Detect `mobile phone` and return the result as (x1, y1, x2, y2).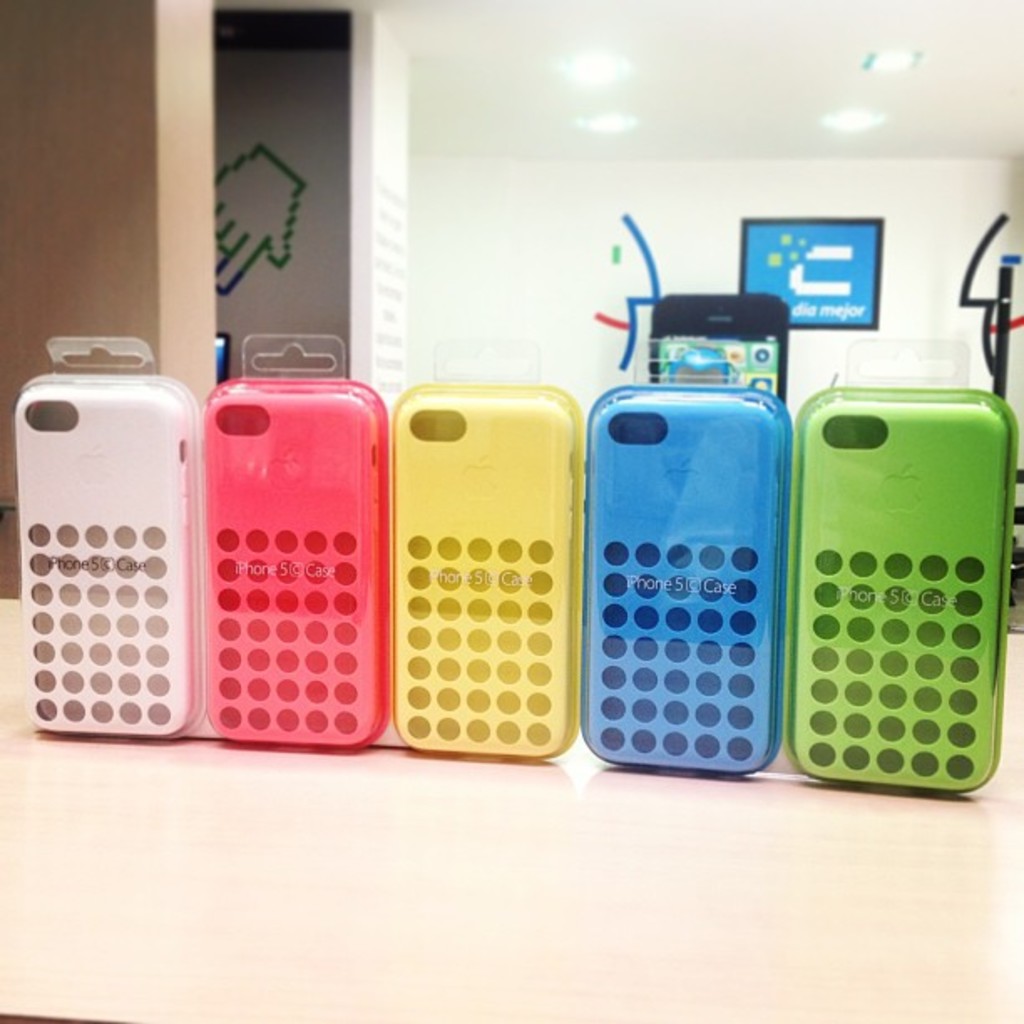
(810, 315, 1004, 801).
